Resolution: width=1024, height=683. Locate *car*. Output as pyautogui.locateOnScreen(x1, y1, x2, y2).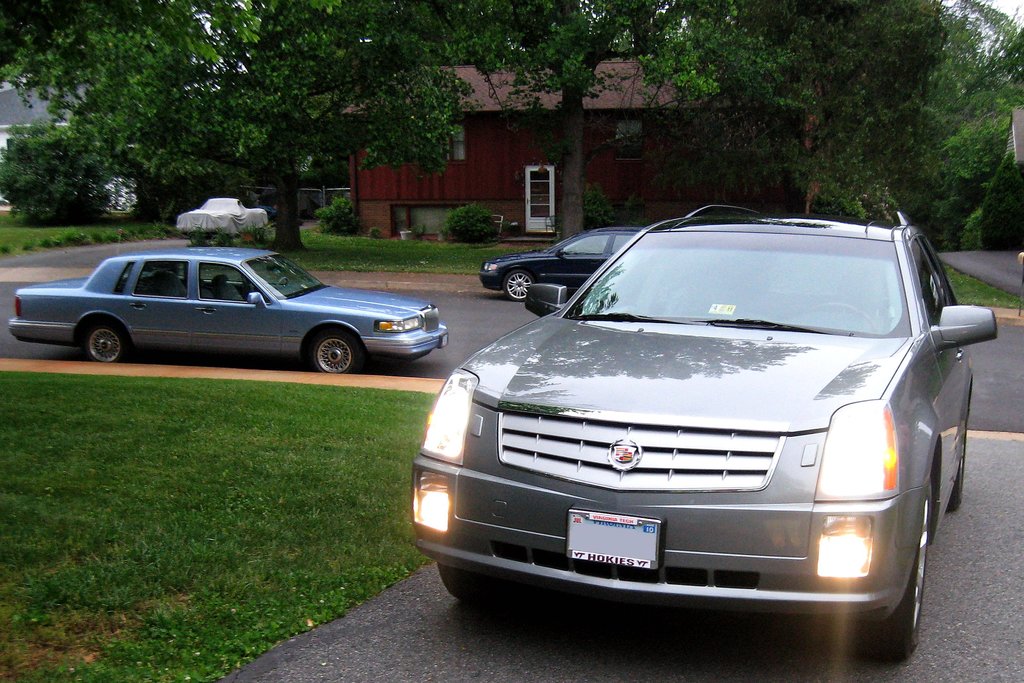
pyautogui.locateOnScreen(250, 203, 305, 226).
